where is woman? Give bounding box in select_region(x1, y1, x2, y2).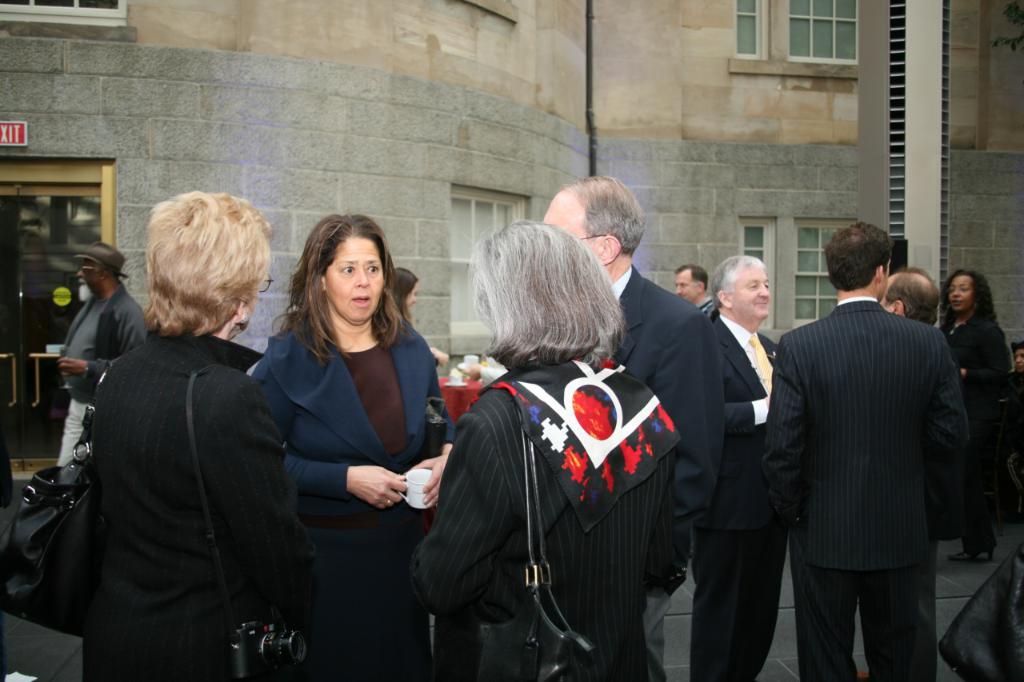
select_region(257, 197, 444, 649).
